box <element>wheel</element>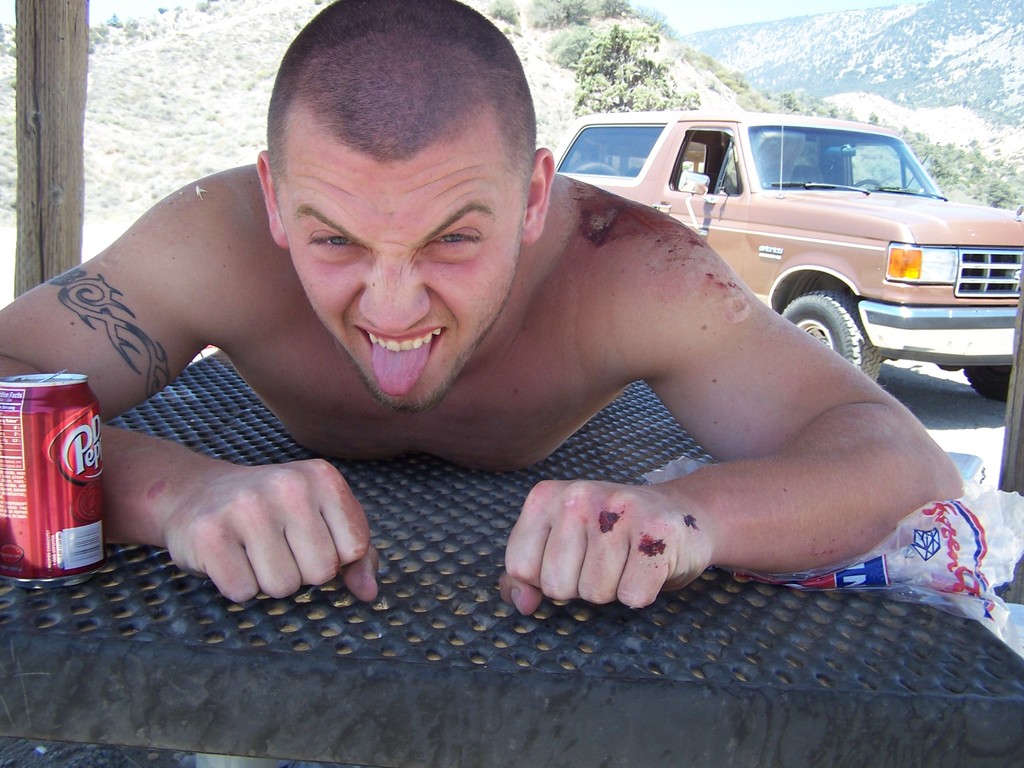
<region>854, 177, 883, 190</region>
